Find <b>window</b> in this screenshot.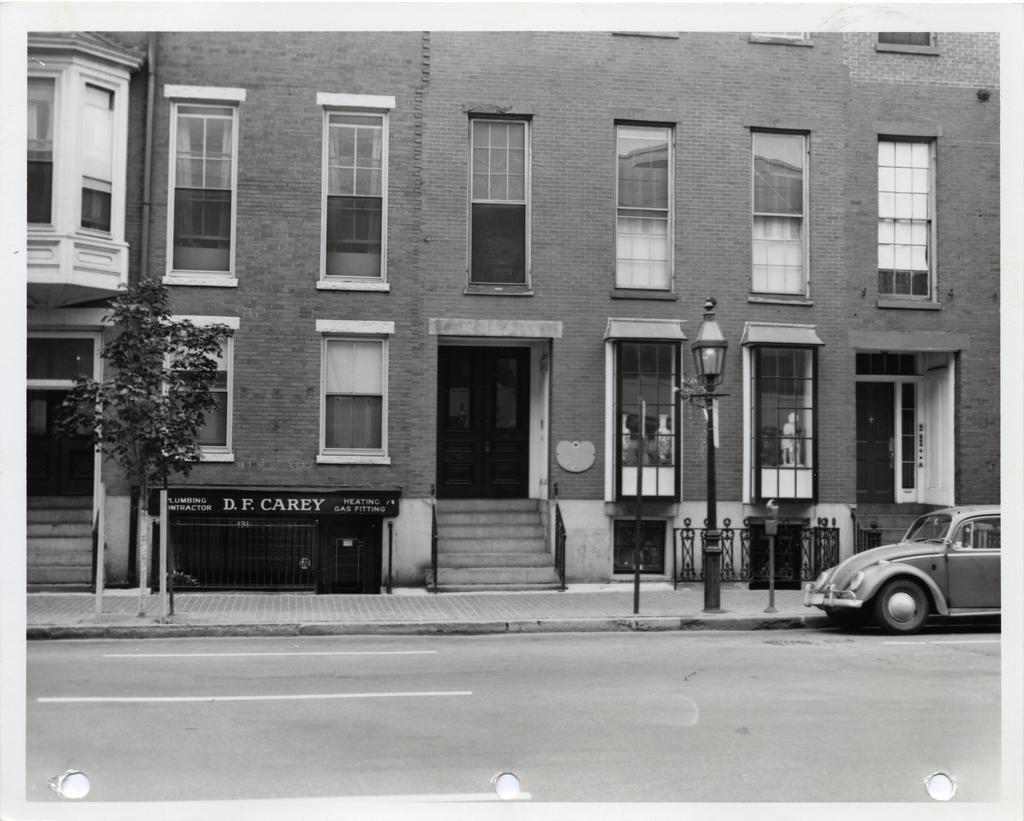
The bounding box for <b>window</b> is x1=753, y1=126, x2=810, y2=303.
